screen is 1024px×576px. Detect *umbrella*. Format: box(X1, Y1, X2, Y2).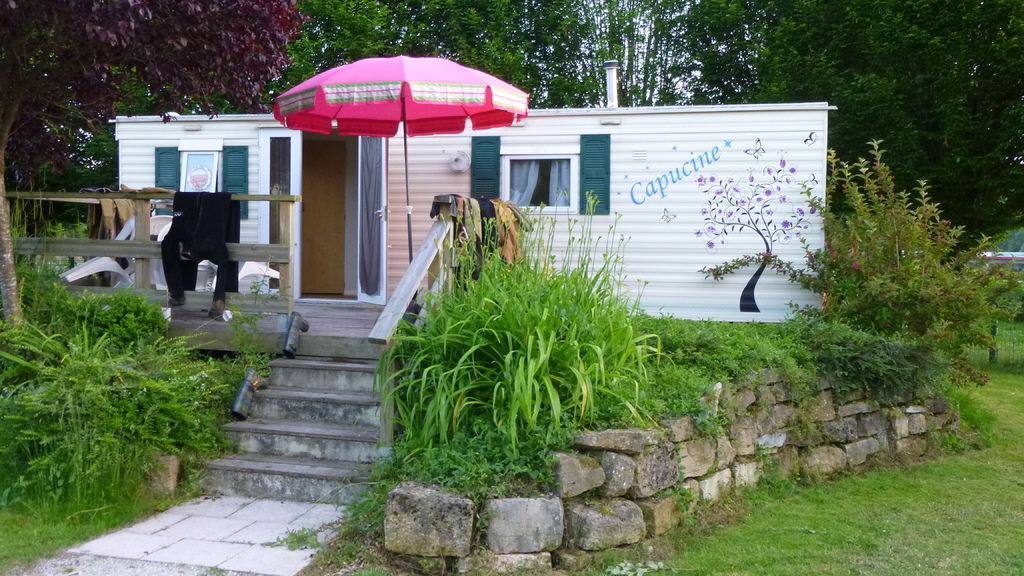
box(271, 52, 529, 297).
